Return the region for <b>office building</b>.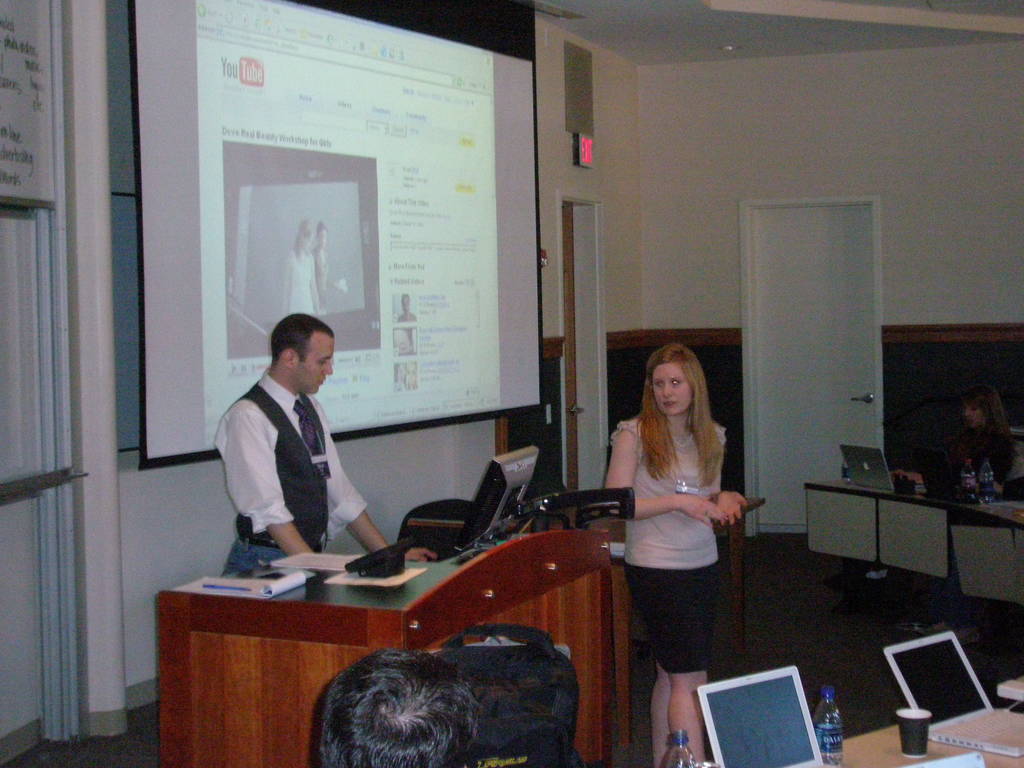
box=[0, 0, 1023, 767].
